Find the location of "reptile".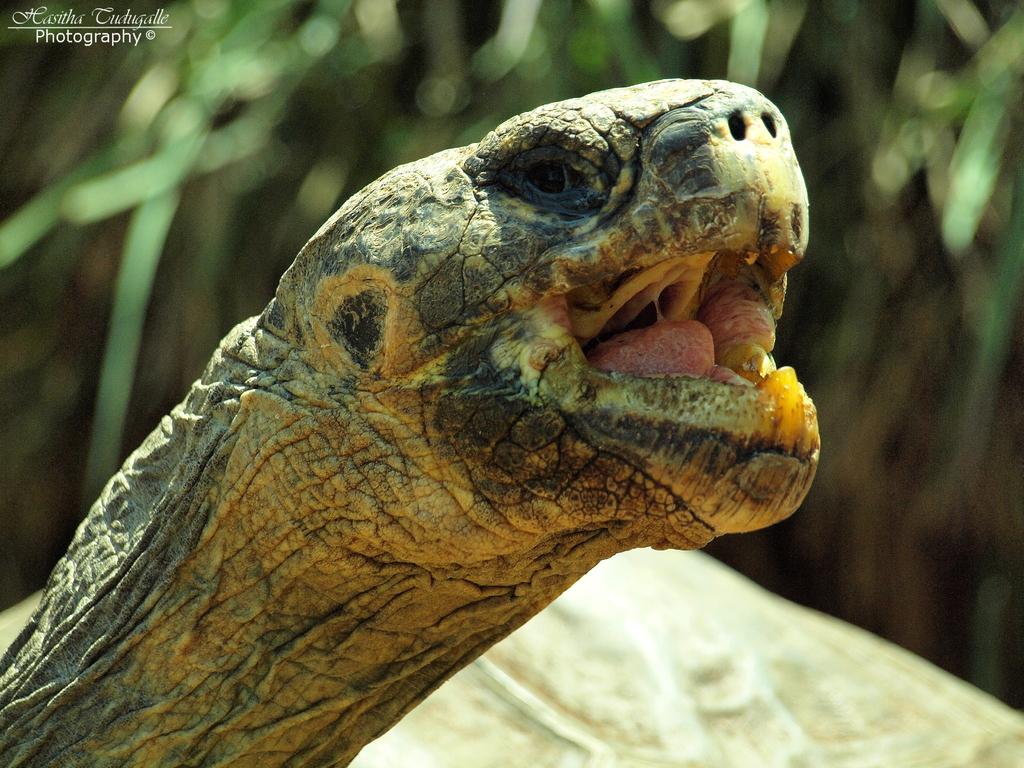
Location: 0, 72, 1023, 767.
